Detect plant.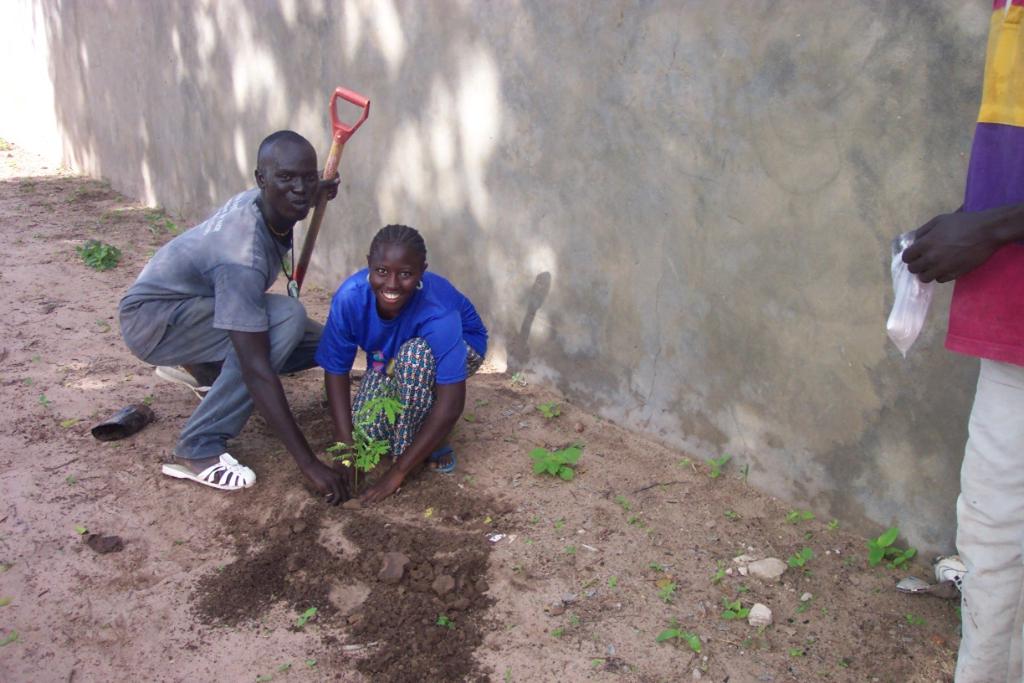
Detected at 535 398 562 419.
